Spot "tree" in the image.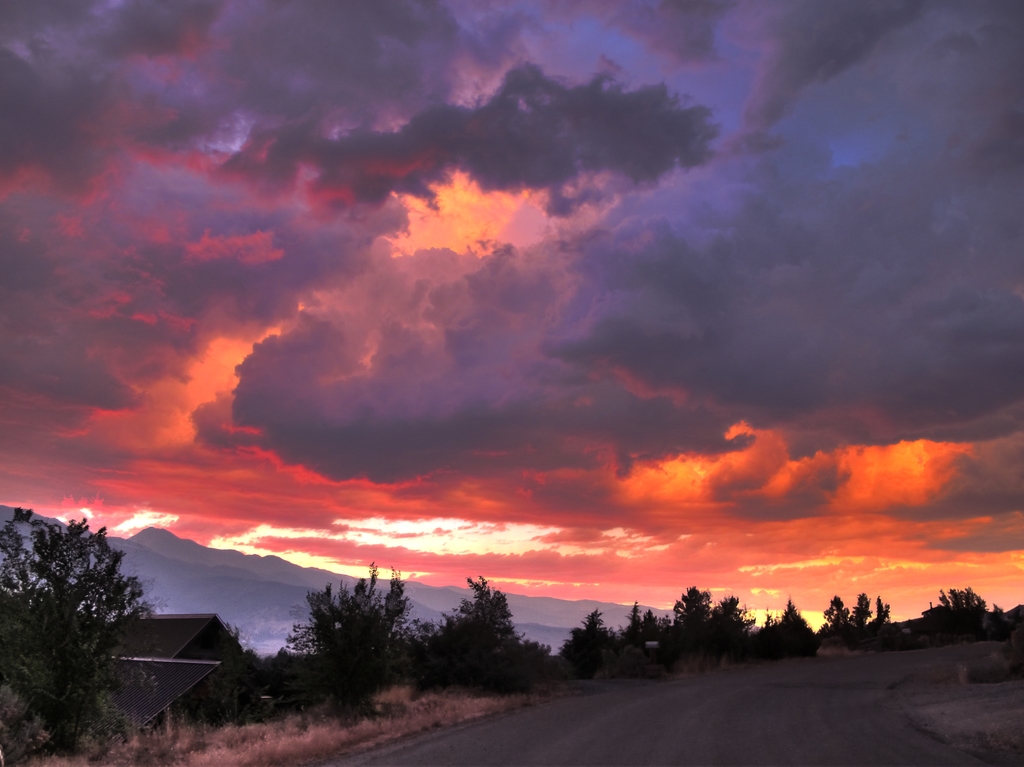
"tree" found at locate(919, 582, 996, 632).
